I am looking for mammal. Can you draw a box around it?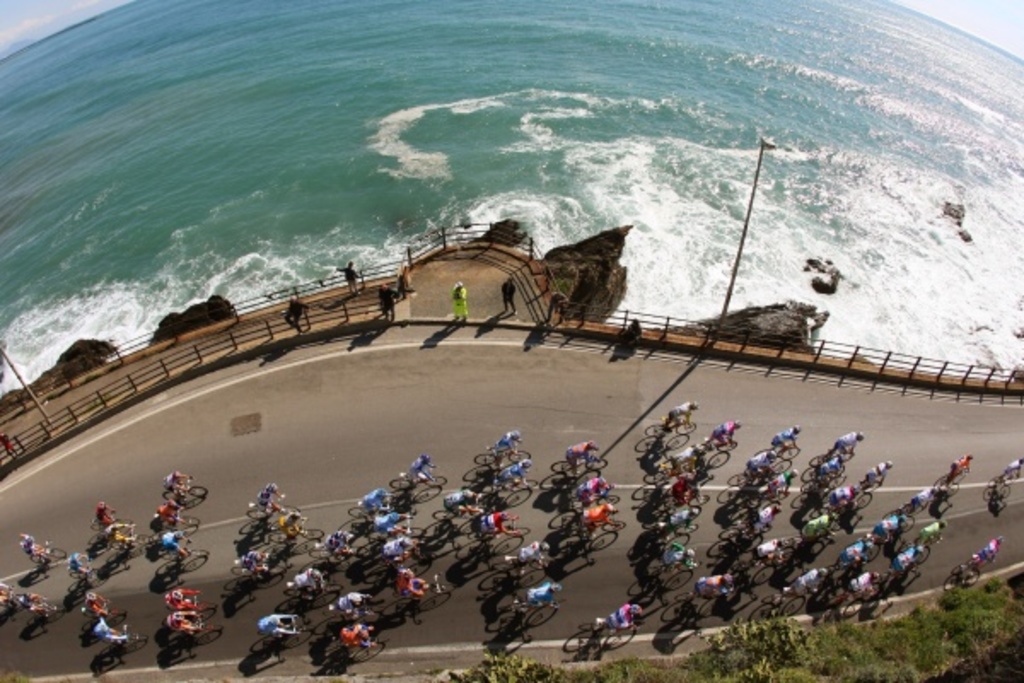
Sure, the bounding box is select_region(853, 567, 879, 599).
